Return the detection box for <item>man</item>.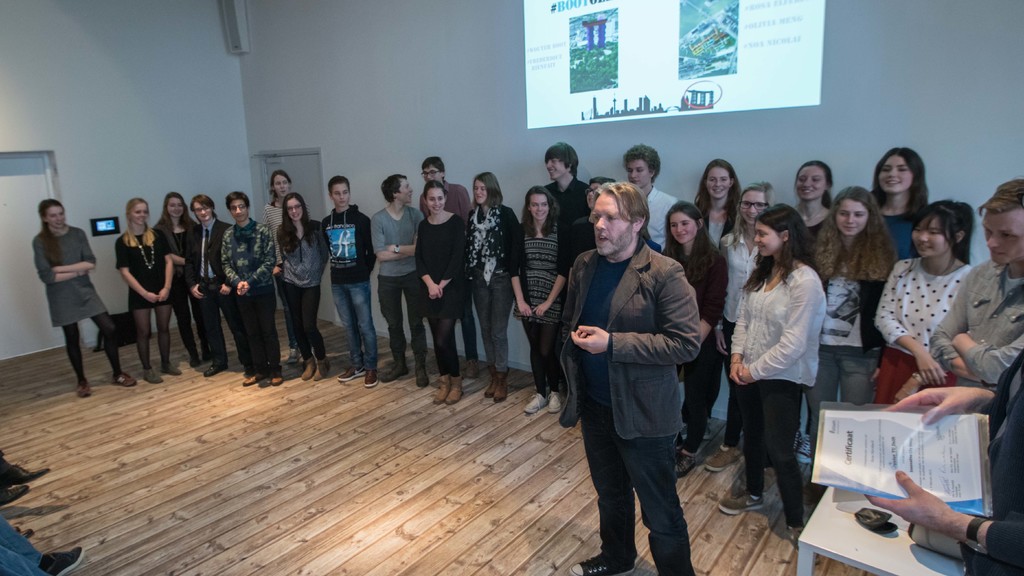
l=419, t=156, r=484, b=382.
